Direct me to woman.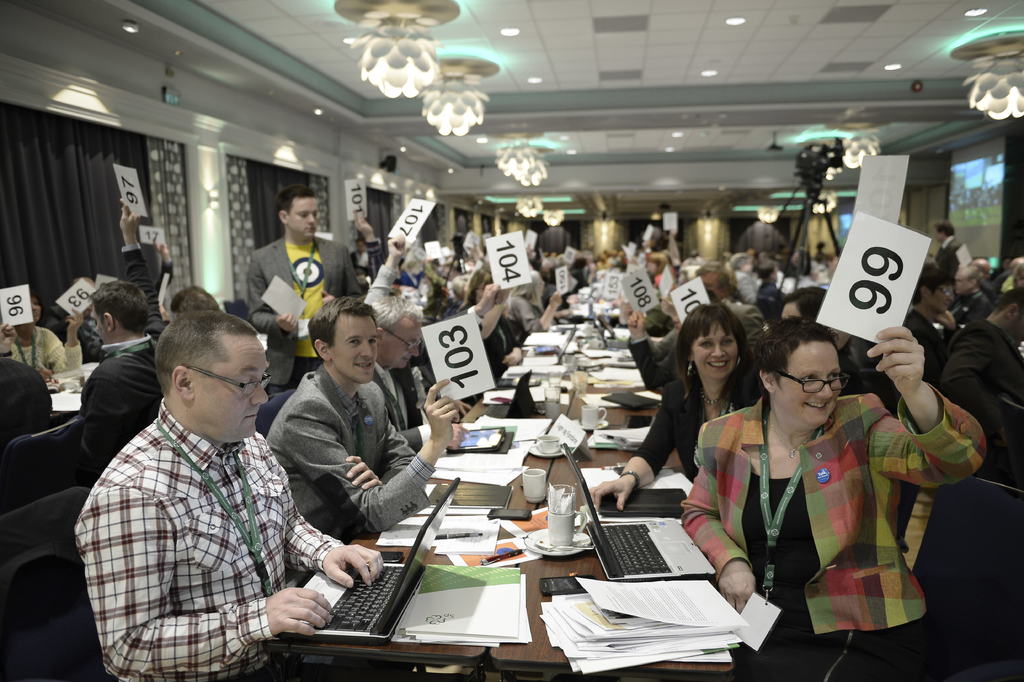
Direction: (x1=463, y1=262, x2=530, y2=383).
